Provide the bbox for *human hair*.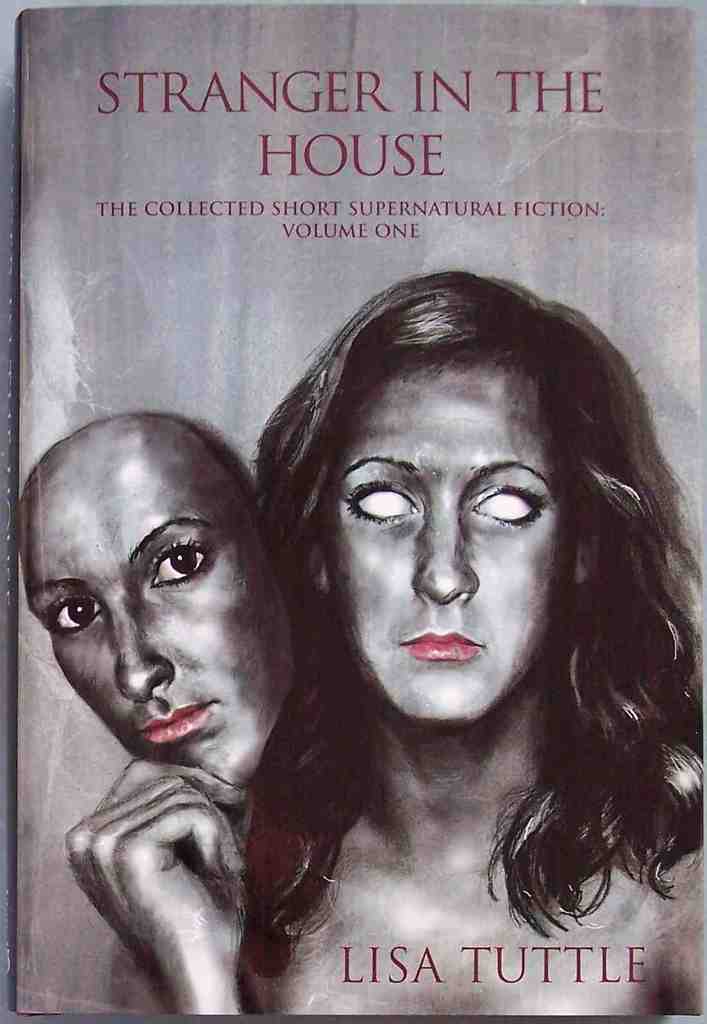
BBox(232, 265, 670, 948).
